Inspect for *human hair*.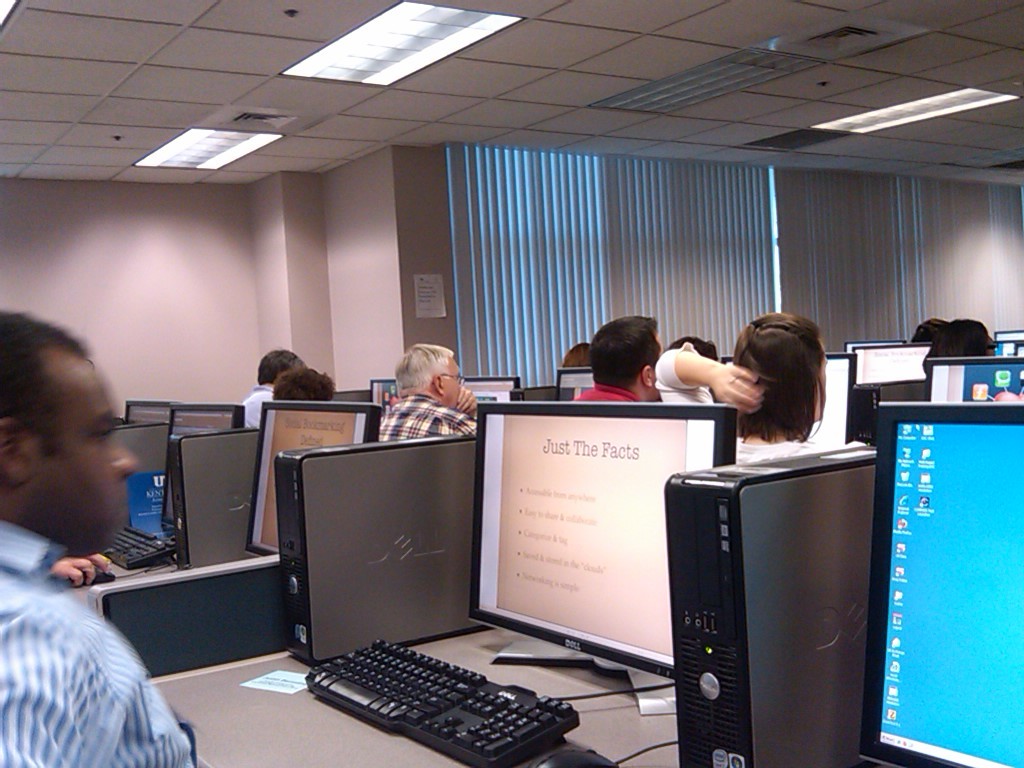
Inspection: l=0, t=308, r=90, b=453.
